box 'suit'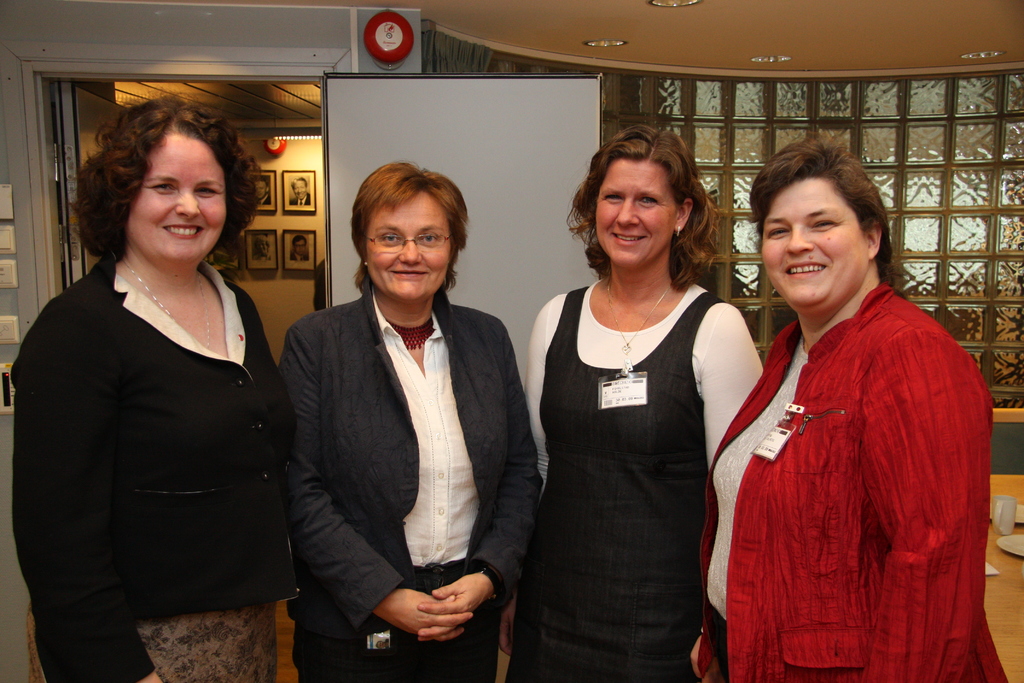
box=[278, 197, 538, 677]
